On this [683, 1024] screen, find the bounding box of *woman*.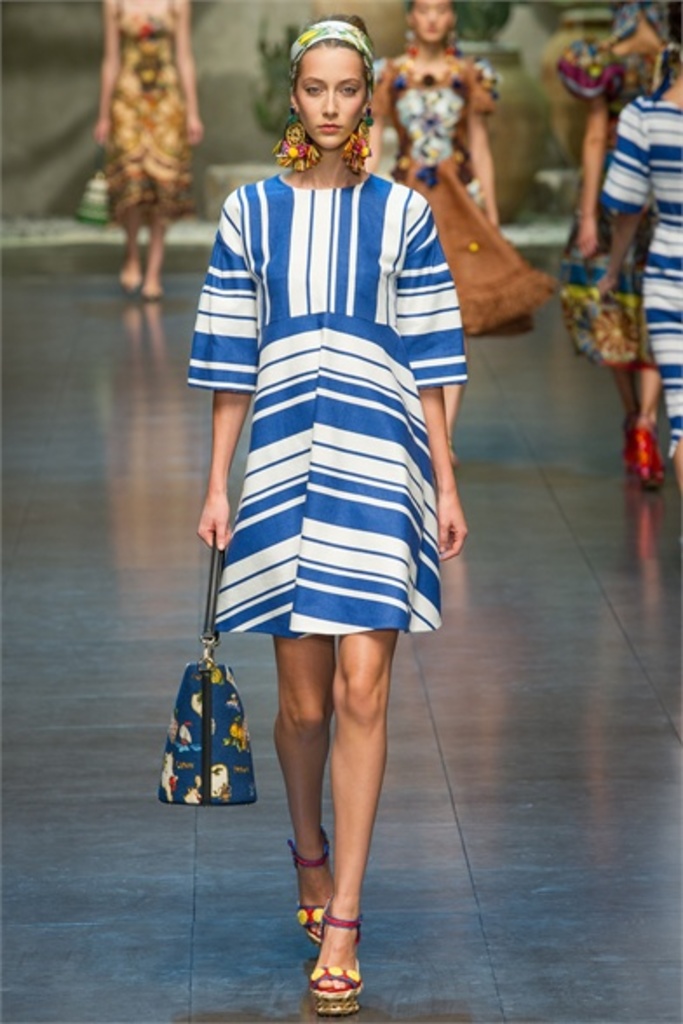
Bounding box: [left=366, top=0, right=559, bottom=336].
